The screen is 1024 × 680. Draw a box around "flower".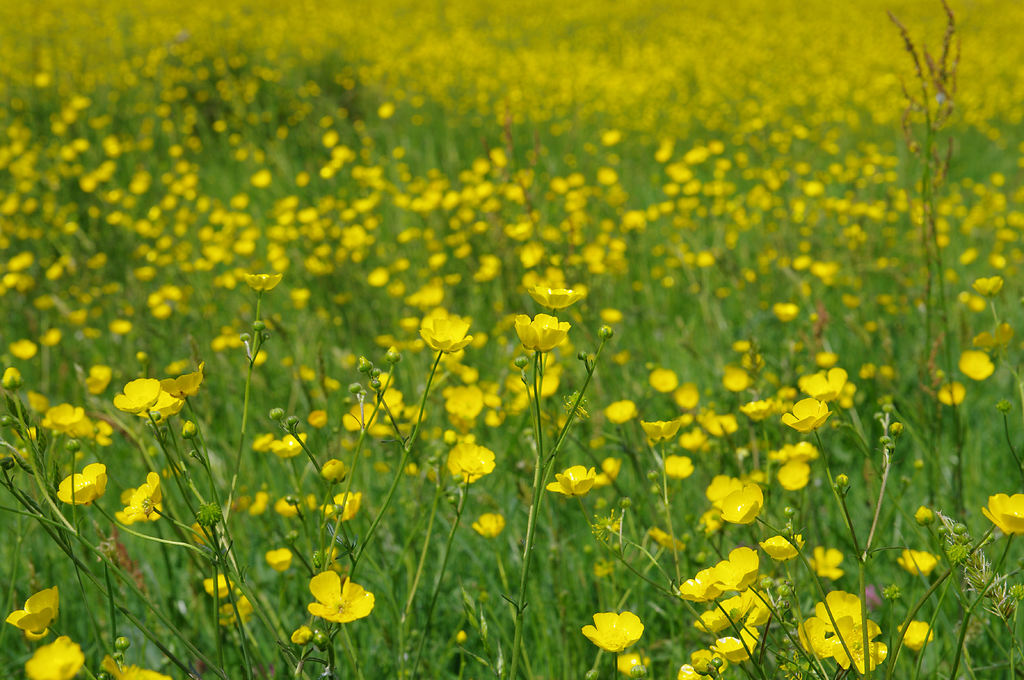
{"left": 444, "top": 444, "right": 495, "bottom": 487}.
